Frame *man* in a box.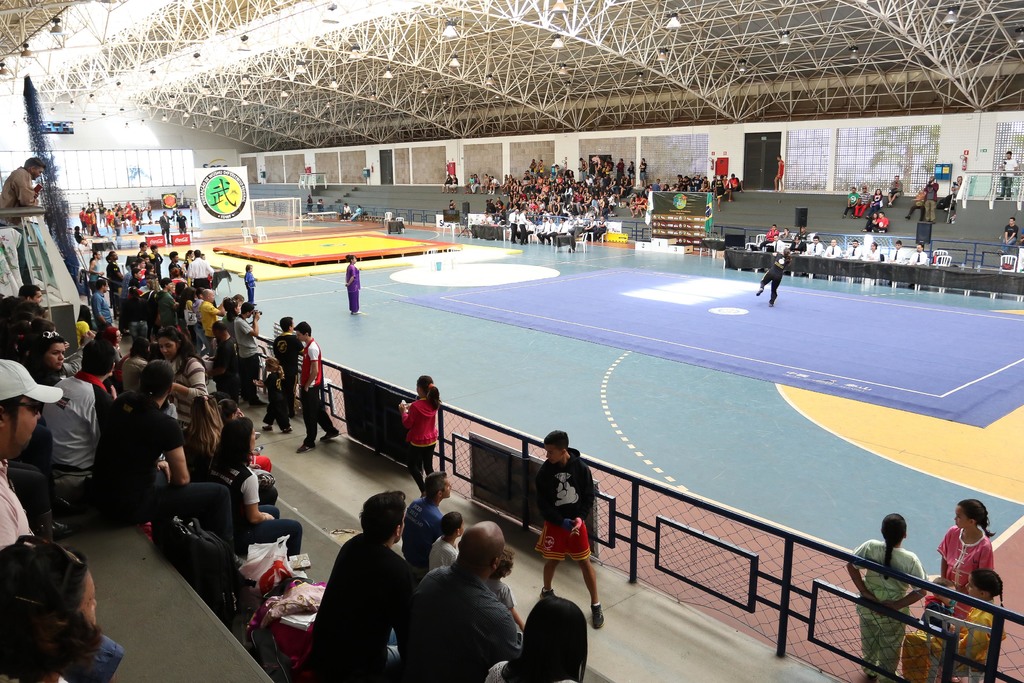
(left=199, top=317, right=237, bottom=402).
